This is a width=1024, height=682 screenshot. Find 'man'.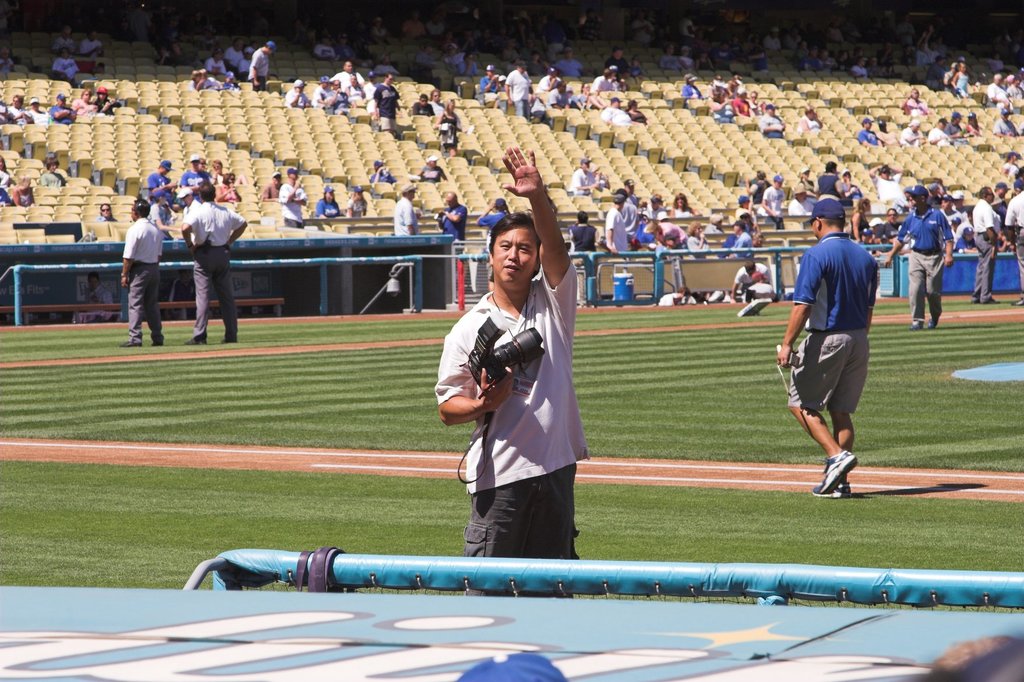
Bounding box: (left=275, top=165, right=310, bottom=228).
